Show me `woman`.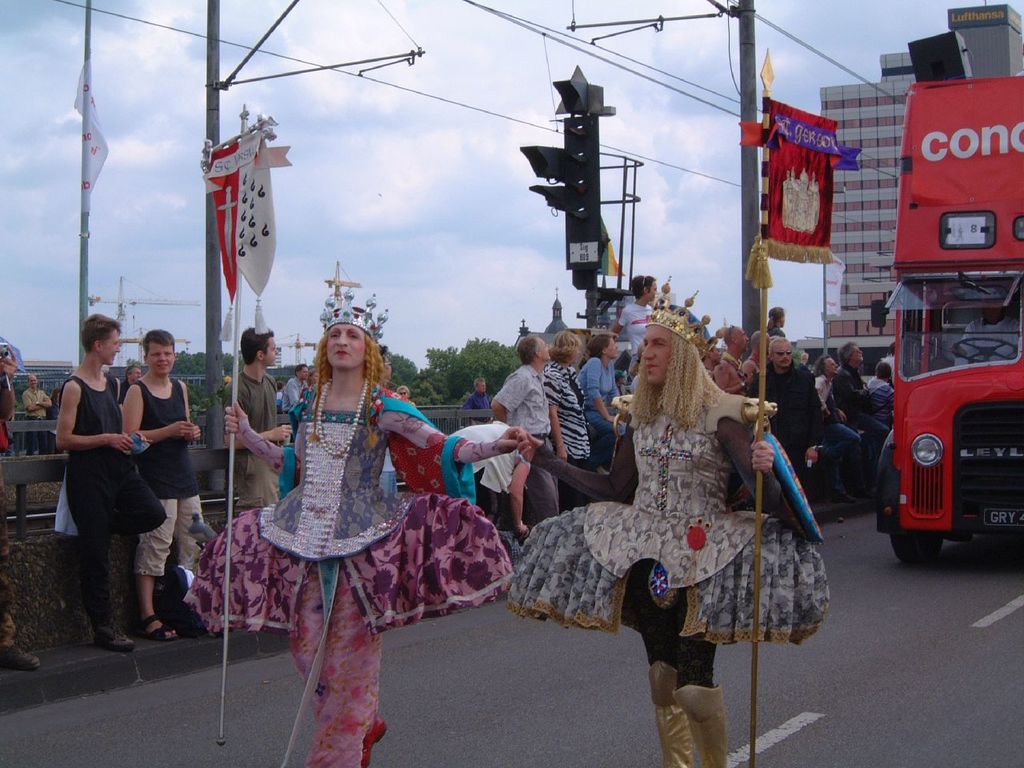
`woman` is here: 544, 326, 594, 522.
